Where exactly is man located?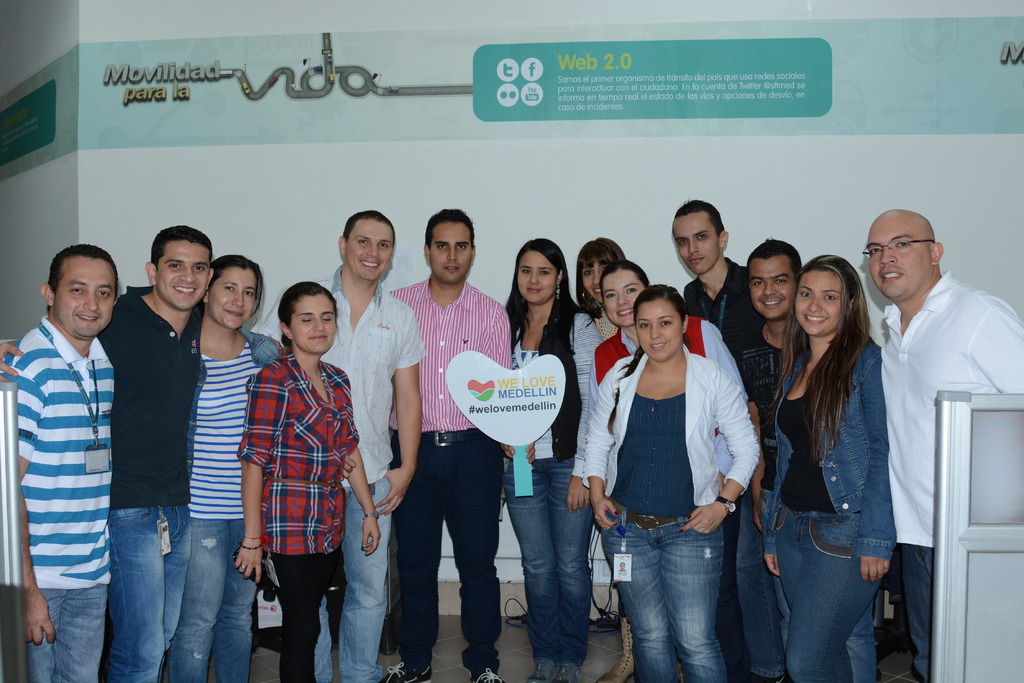
Its bounding box is {"x1": 736, "y1": 235, "x2": 809, "y2": 654}.
